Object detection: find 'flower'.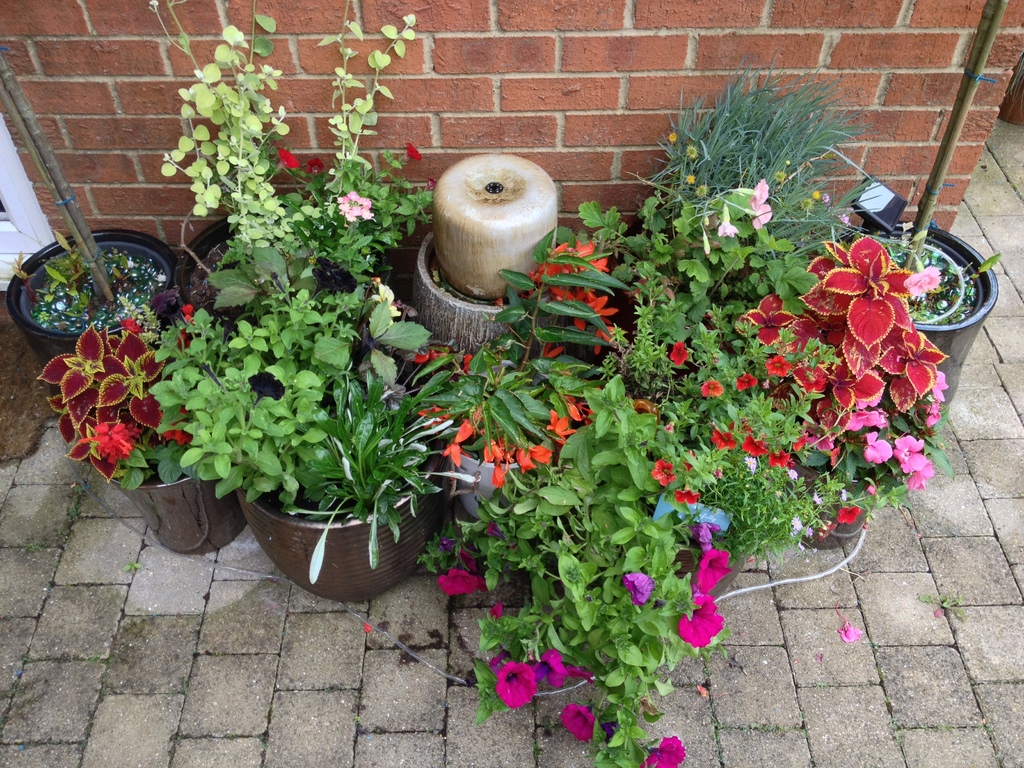
<box>685,146,700,157</box>.
